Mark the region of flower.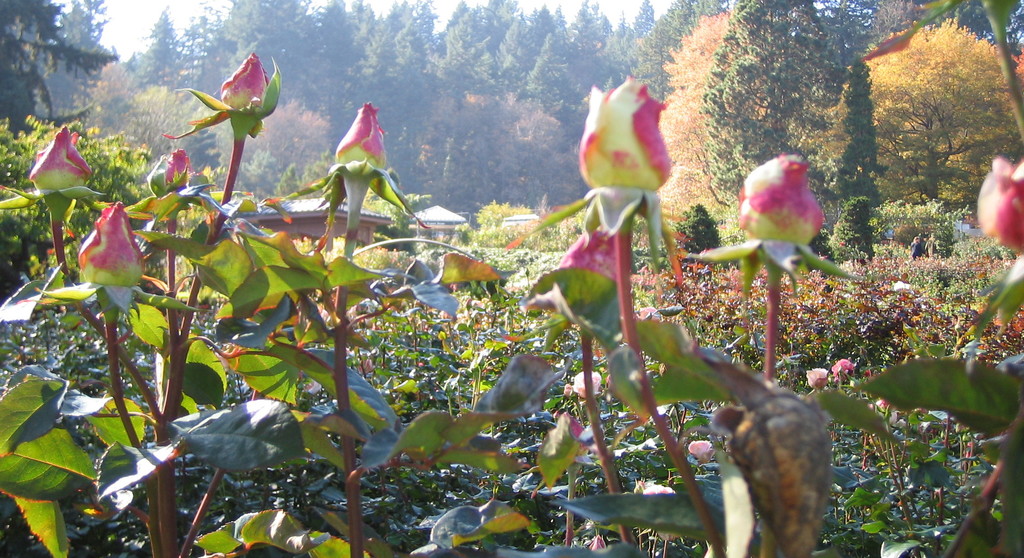
Region: <box>641,481,674,496</box>.
